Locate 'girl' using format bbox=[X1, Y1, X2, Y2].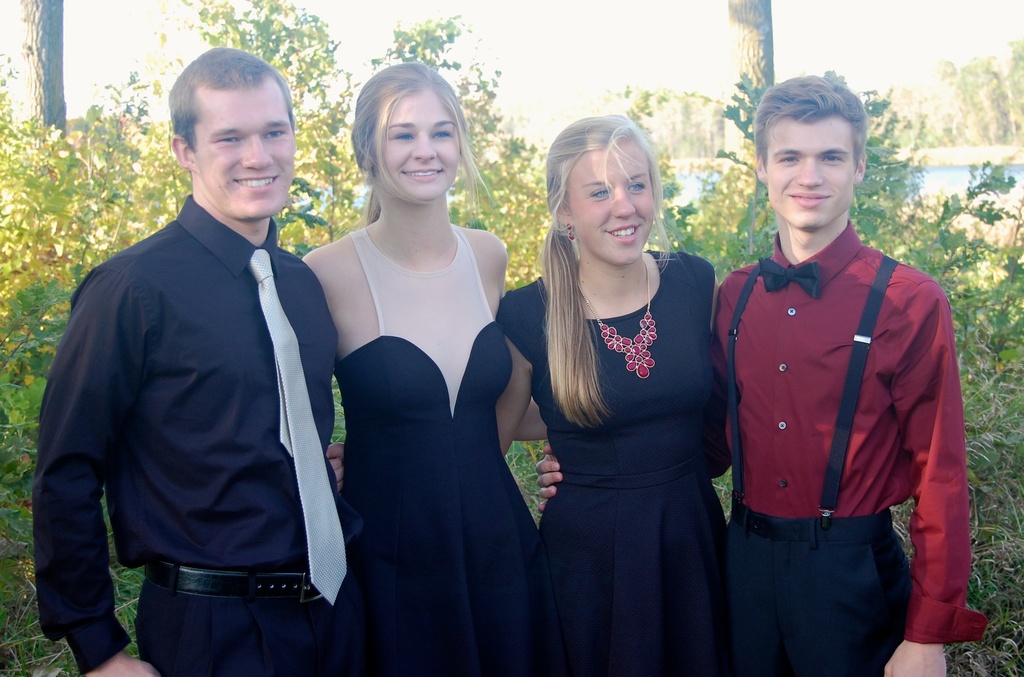
bbox=[493, 110, 721, 674].
